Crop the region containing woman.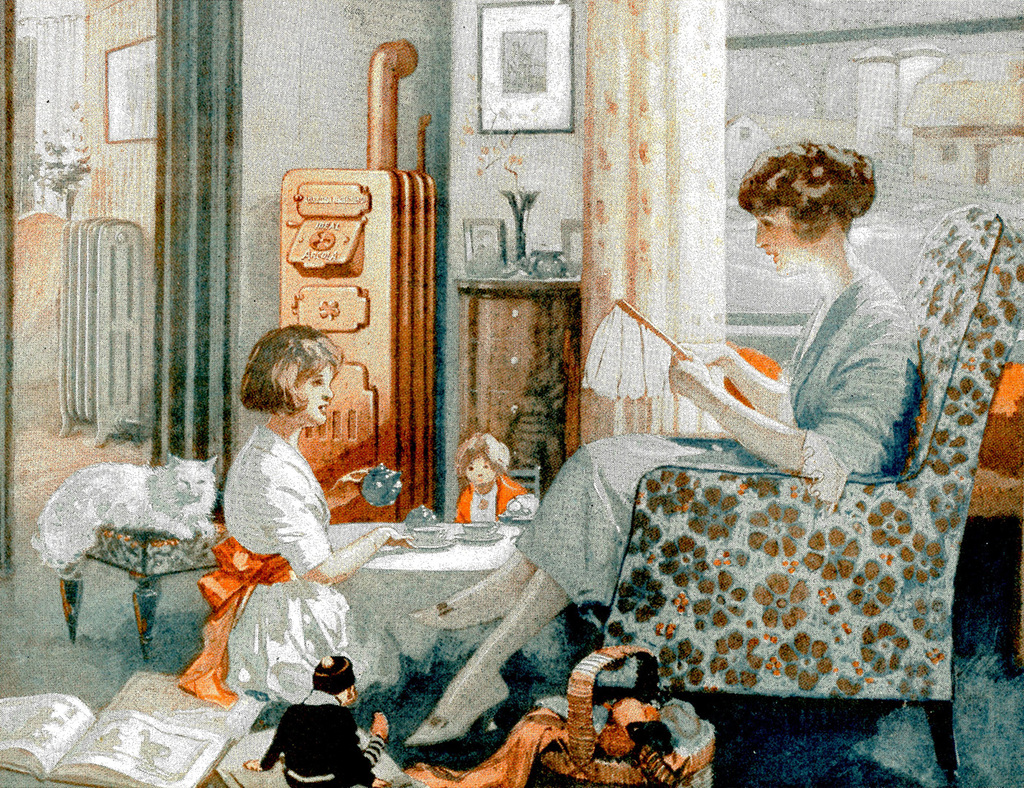
Crop region: box(402, 135, 922, 749).
